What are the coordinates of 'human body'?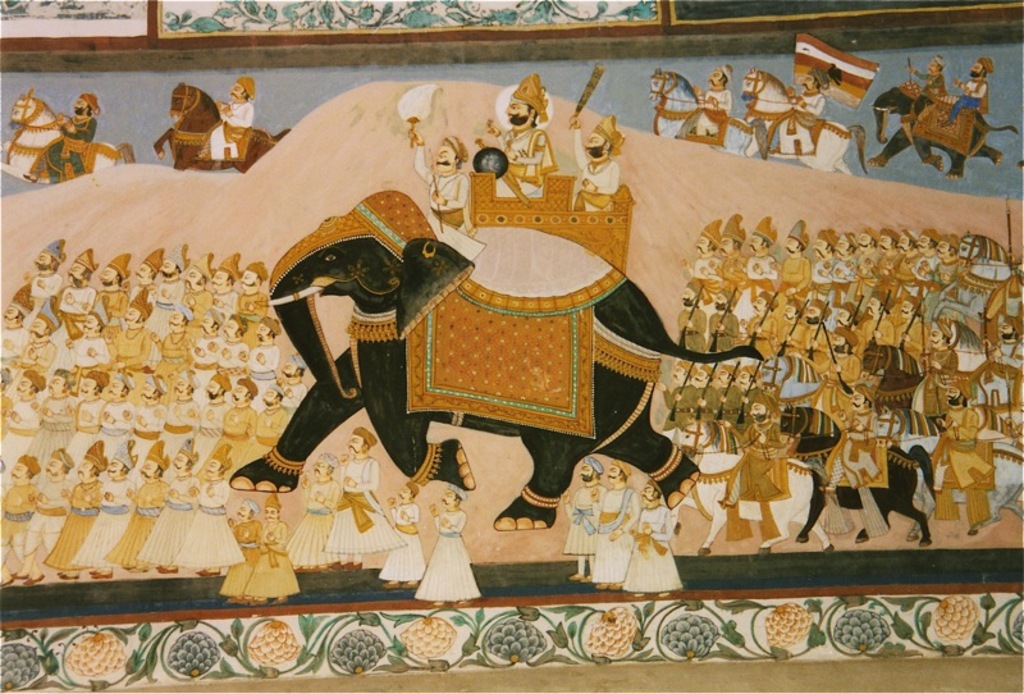
crop(79, 448, 134, 579).
